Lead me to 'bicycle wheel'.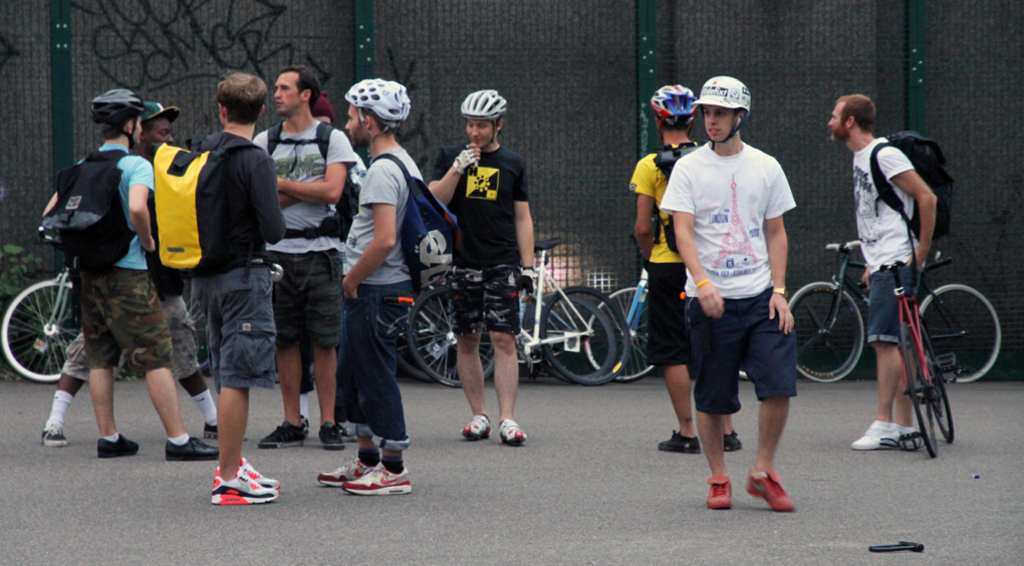
Lead to bbox(538, 281, 630, 388).
